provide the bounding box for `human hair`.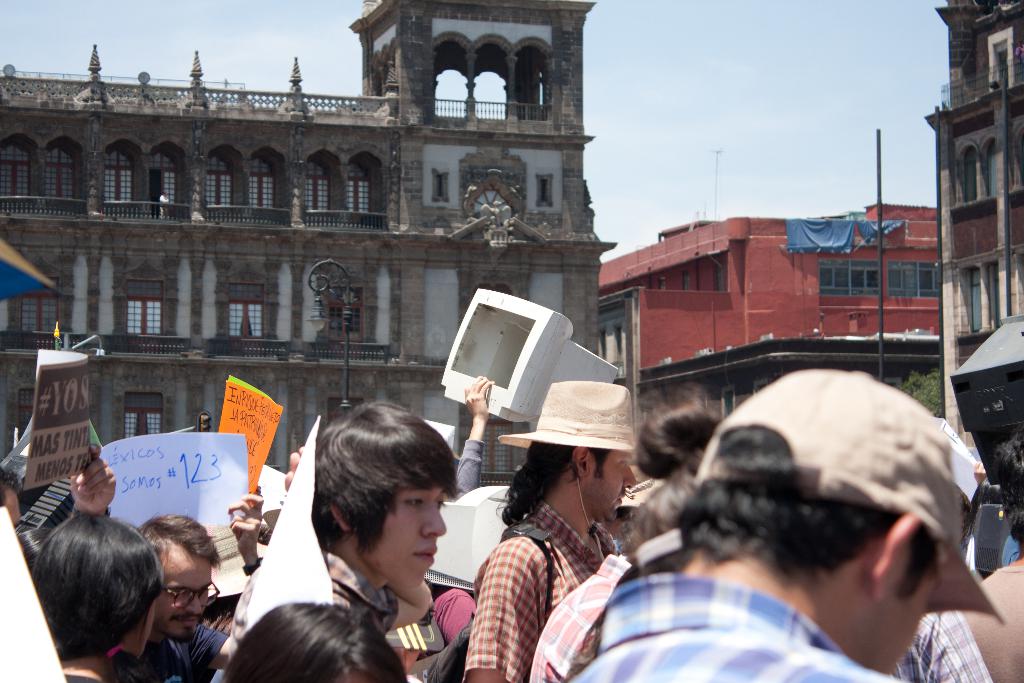
<bbox>998, 431, 1023, 549</bbox>.
